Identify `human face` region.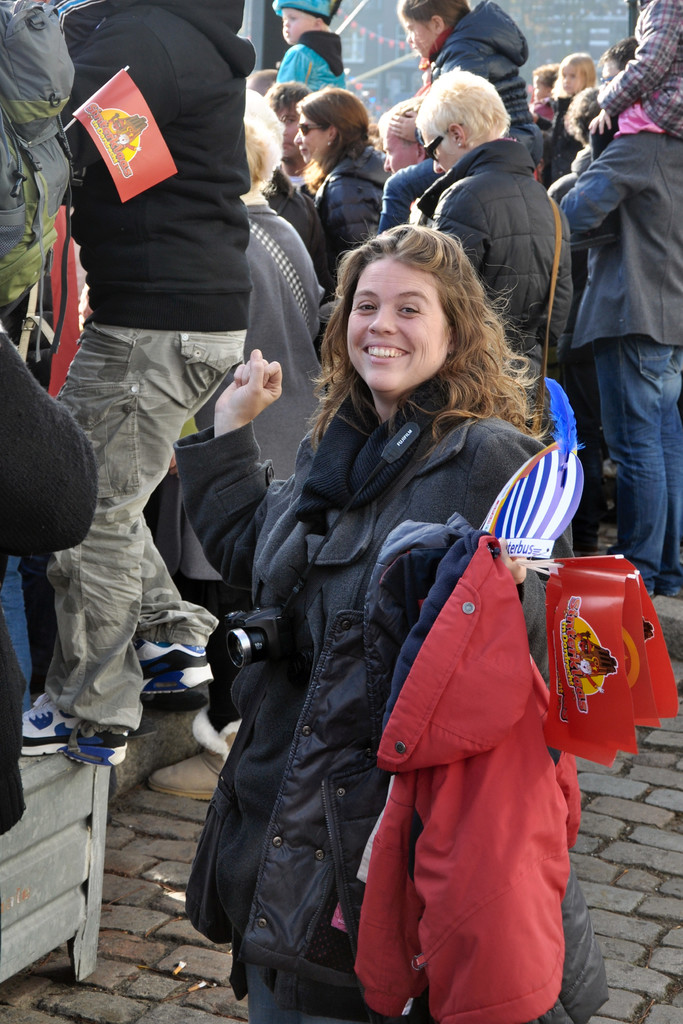
Region: 404 19 432 55.
